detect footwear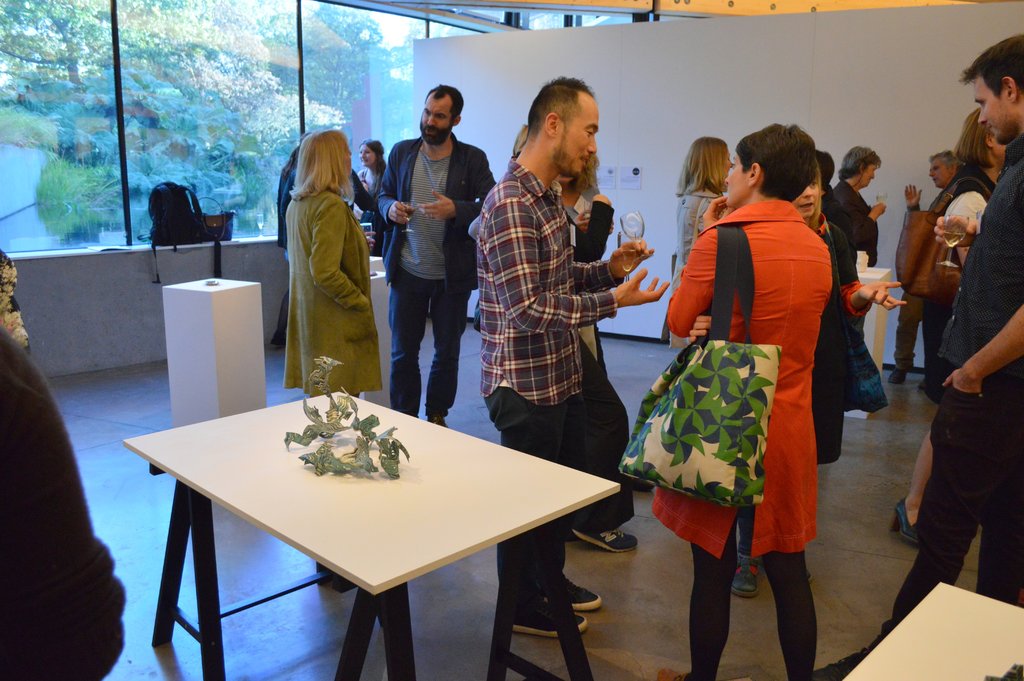
<bbox>560, 575, 604, 612</bbox>
